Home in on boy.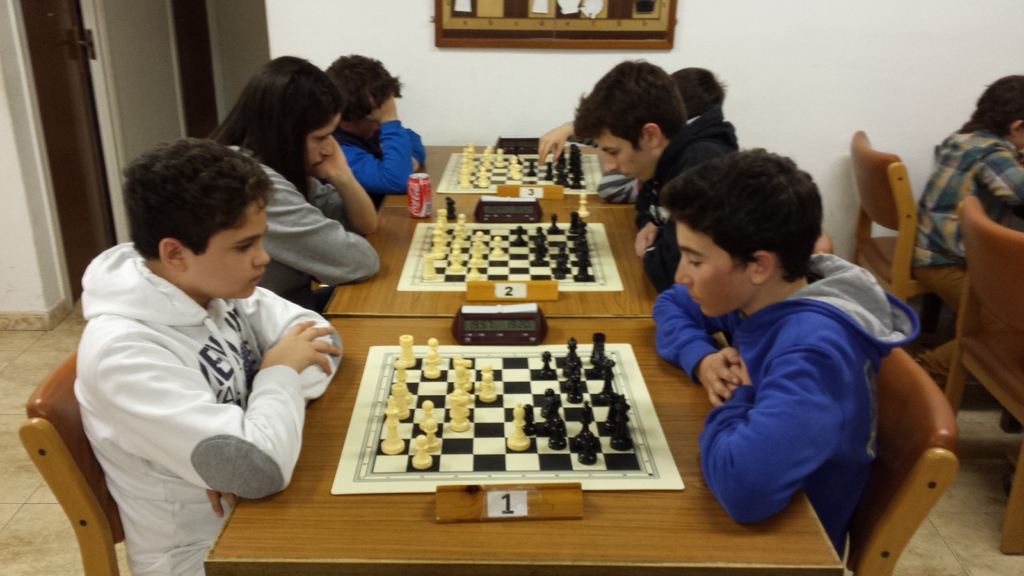
Homed in at {"x1": 644, "y1": 138, "x2": 938, "y2": 542}.
